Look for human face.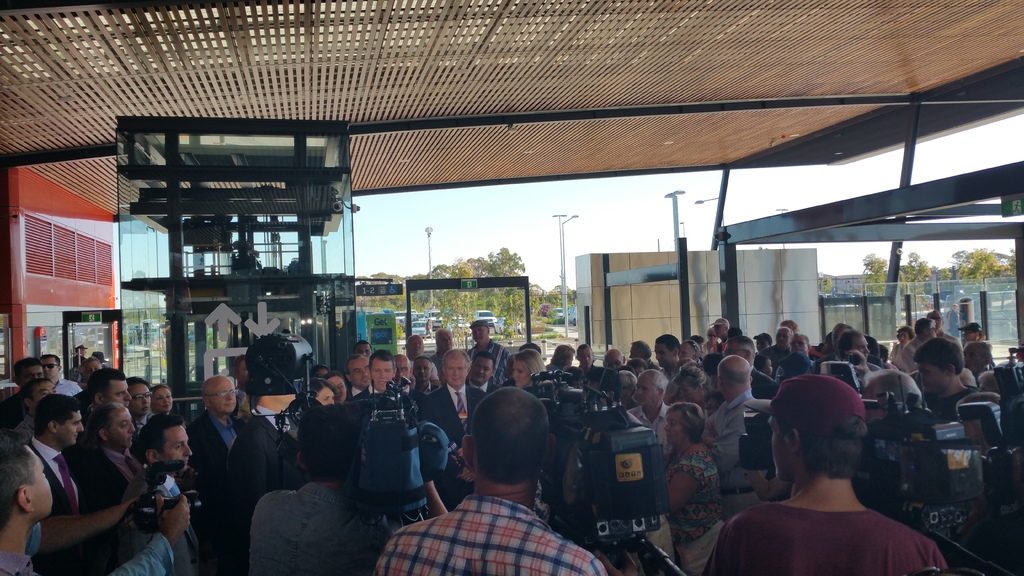
Found: [312,366,328,377].
